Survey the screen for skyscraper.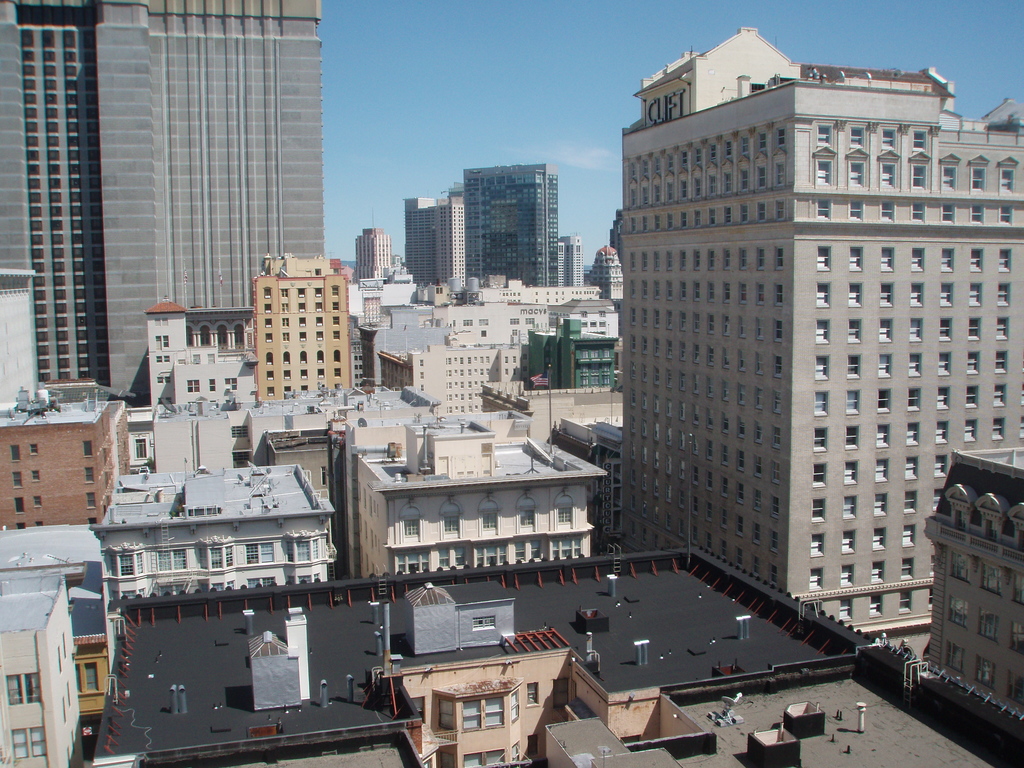
Survey found: (x1=0, y1=0, x2=332, y2=410).
